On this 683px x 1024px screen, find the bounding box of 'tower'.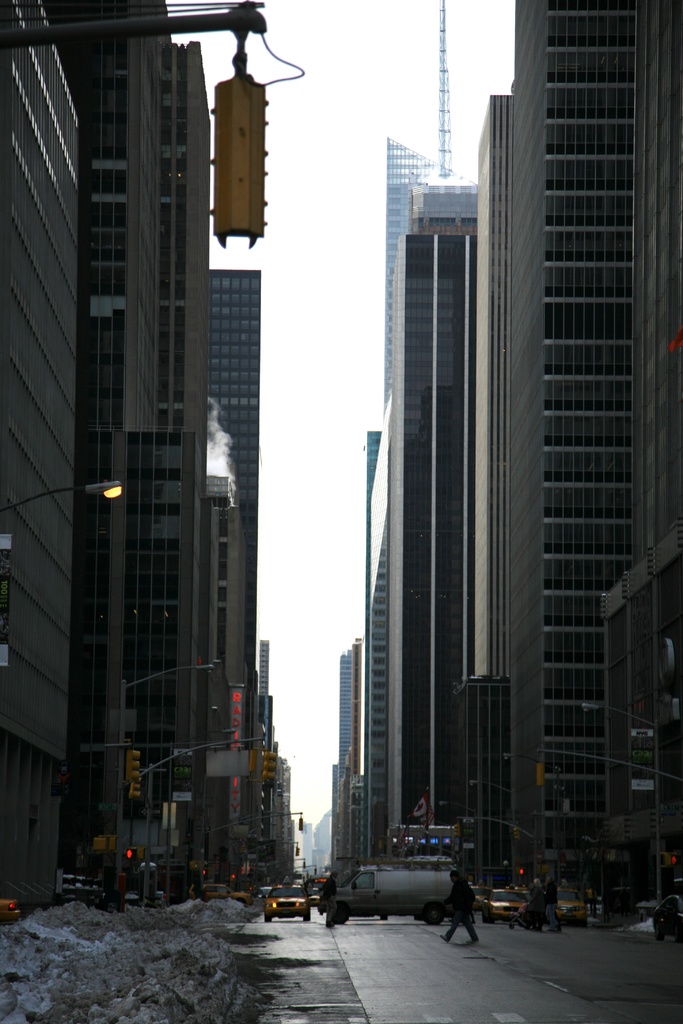
Bounding box: (x1=480, y1=3, x2=682, y2=923).
